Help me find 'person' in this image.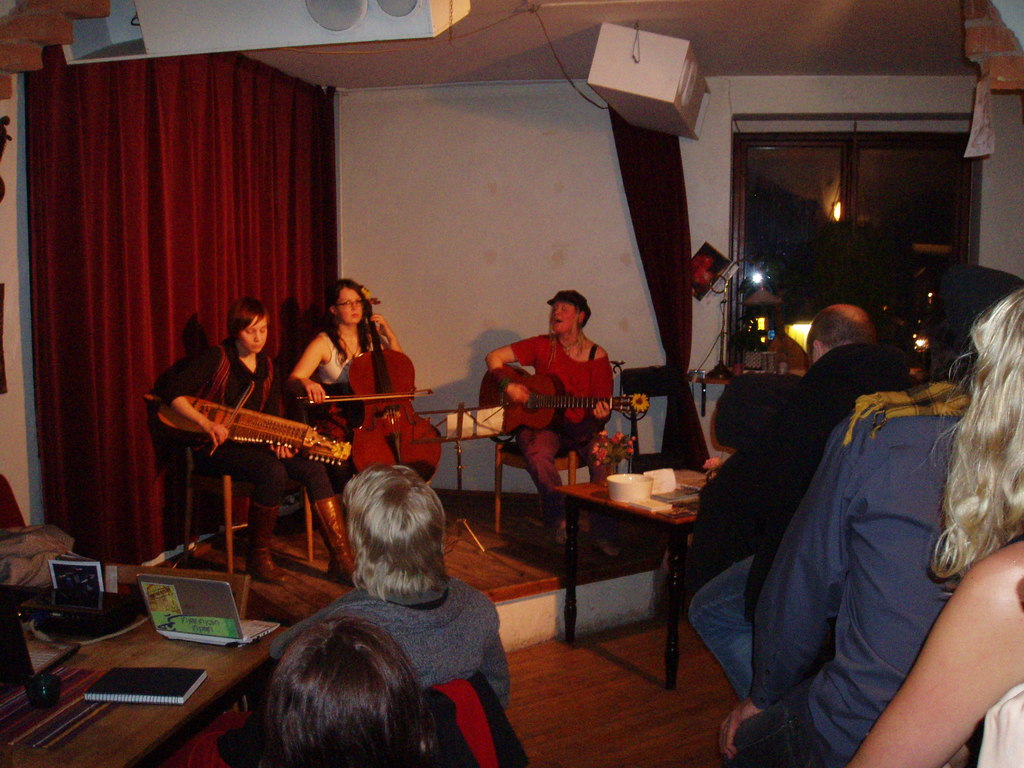
Found it: (x1=495, y1=282, x2=619, y2=513).
